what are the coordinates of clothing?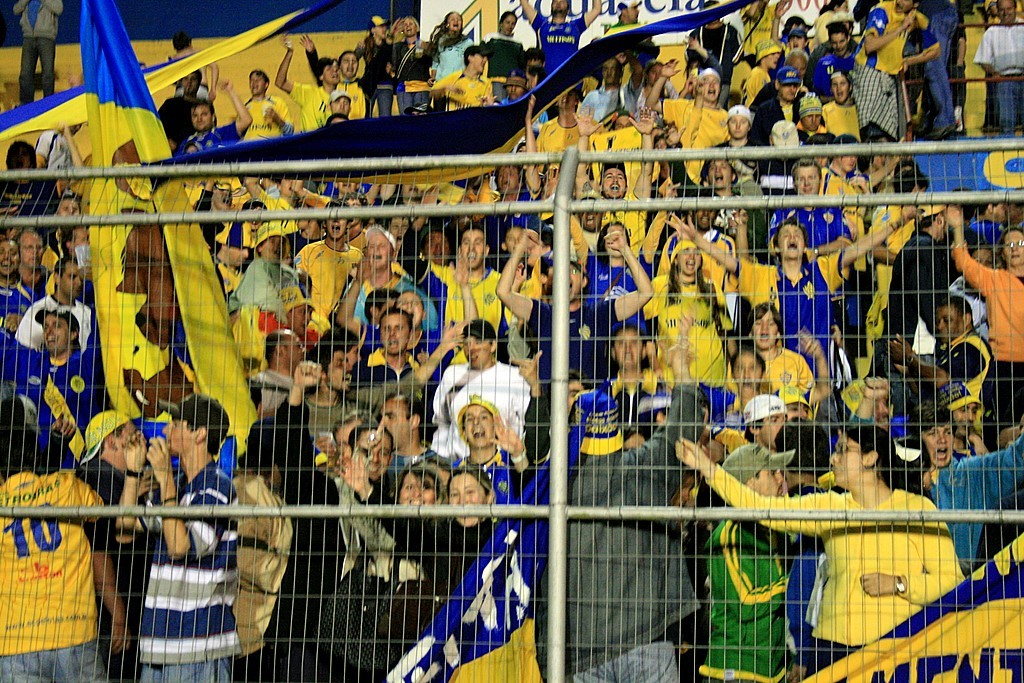
533,114,590,185.
